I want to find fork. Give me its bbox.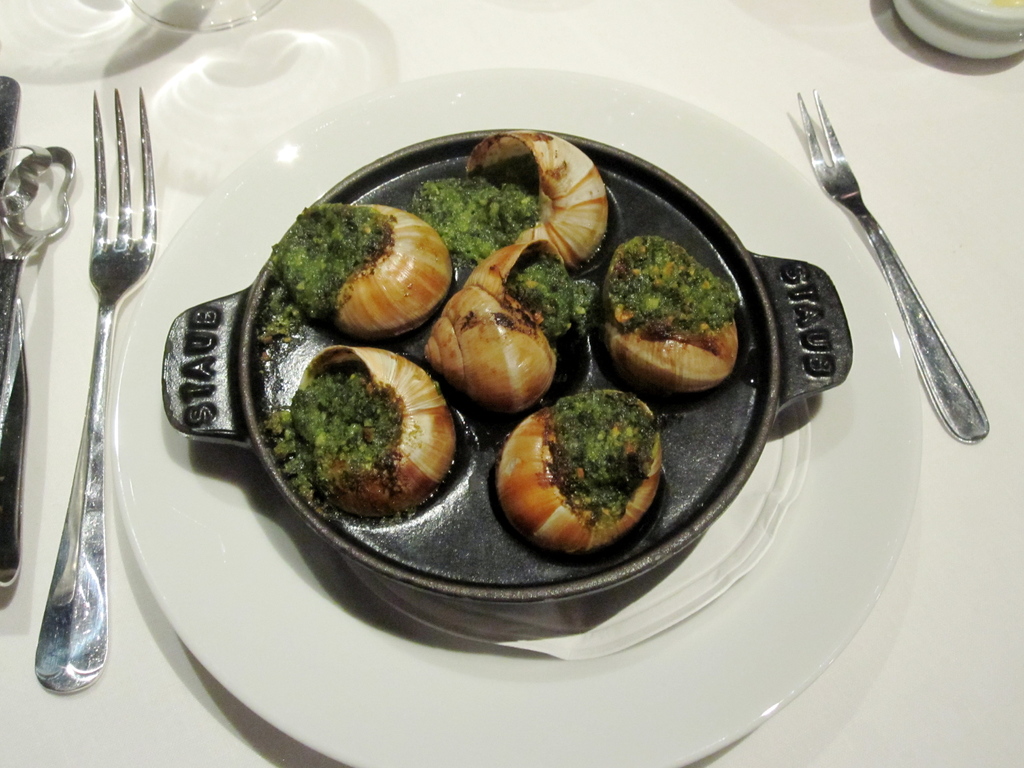
rect(796, 104, 984, 436).
